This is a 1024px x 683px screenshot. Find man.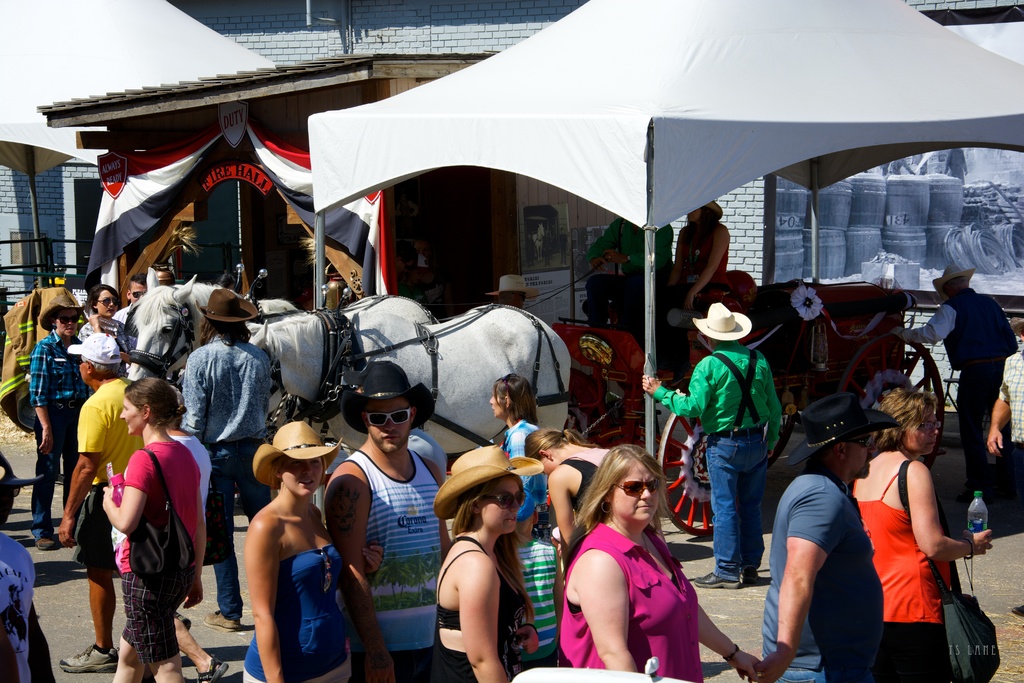
Bounding box: bbox=(54, 336, 140, 670).
